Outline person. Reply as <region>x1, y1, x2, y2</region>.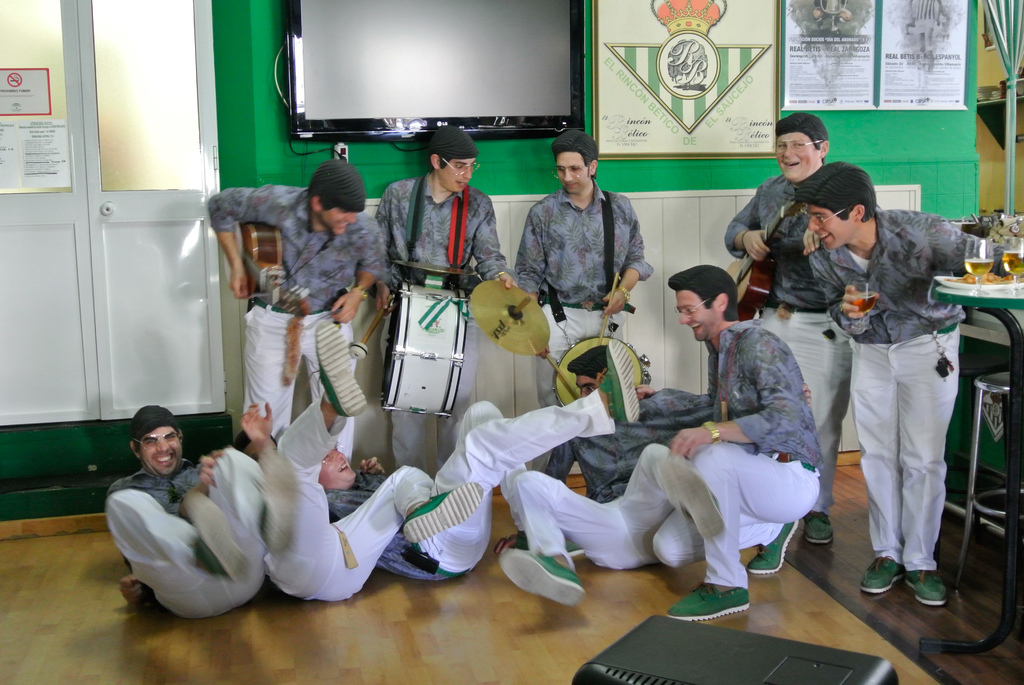
<region>515, 120, 654, 407</region>.
